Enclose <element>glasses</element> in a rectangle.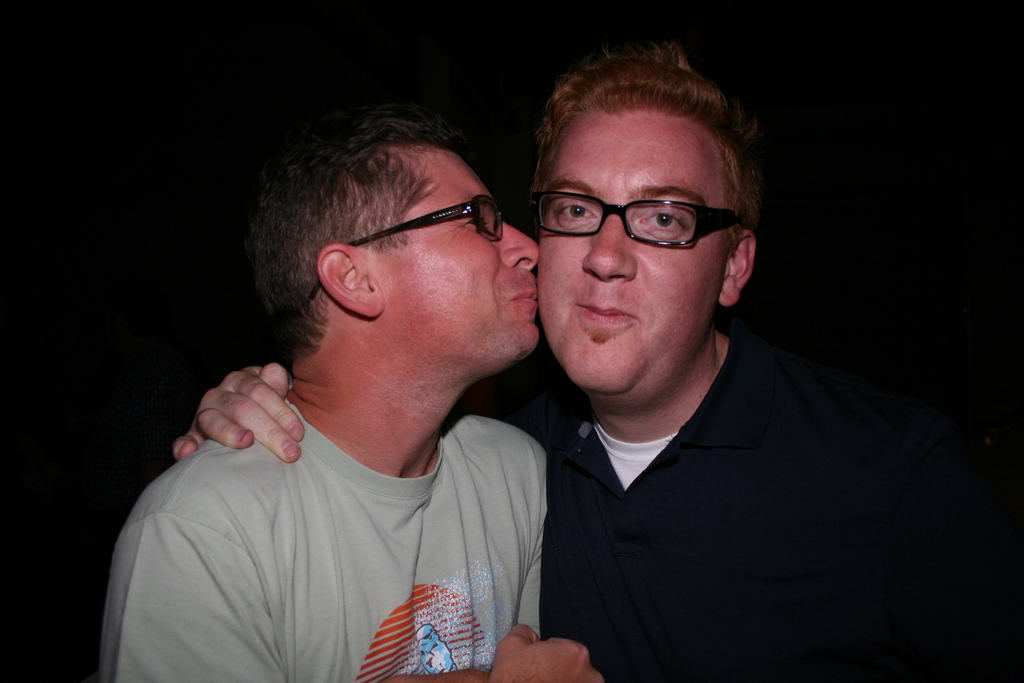
bbox(305, 195, 509, 303).
